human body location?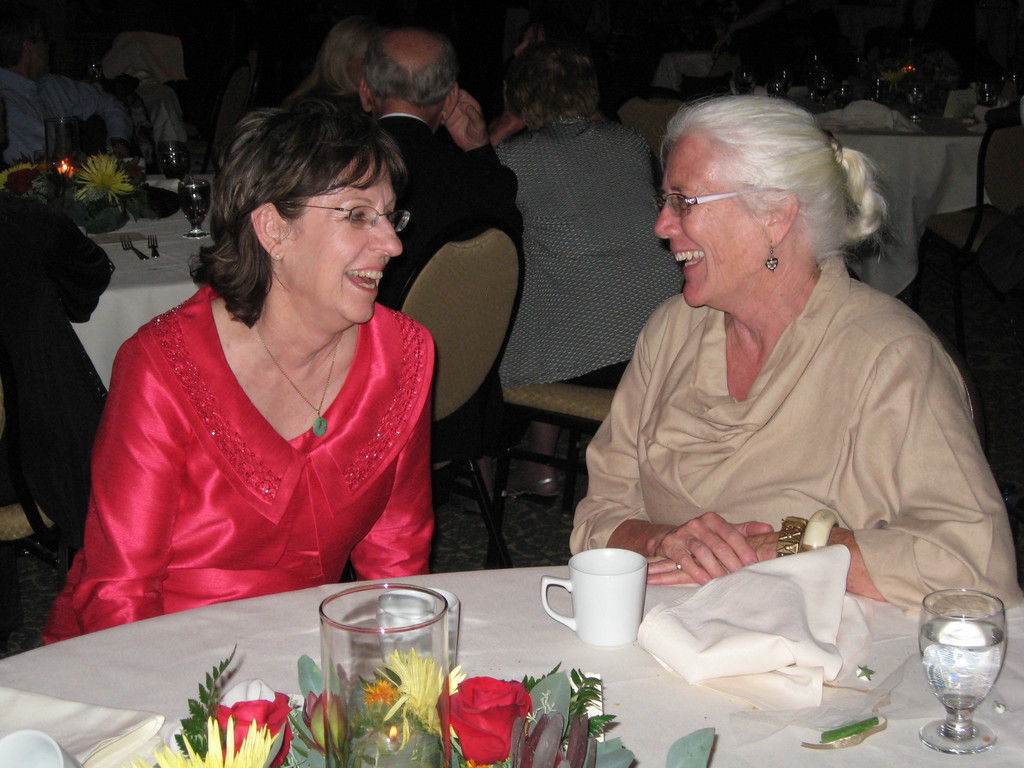
box=[368, 22, 497, 282]
